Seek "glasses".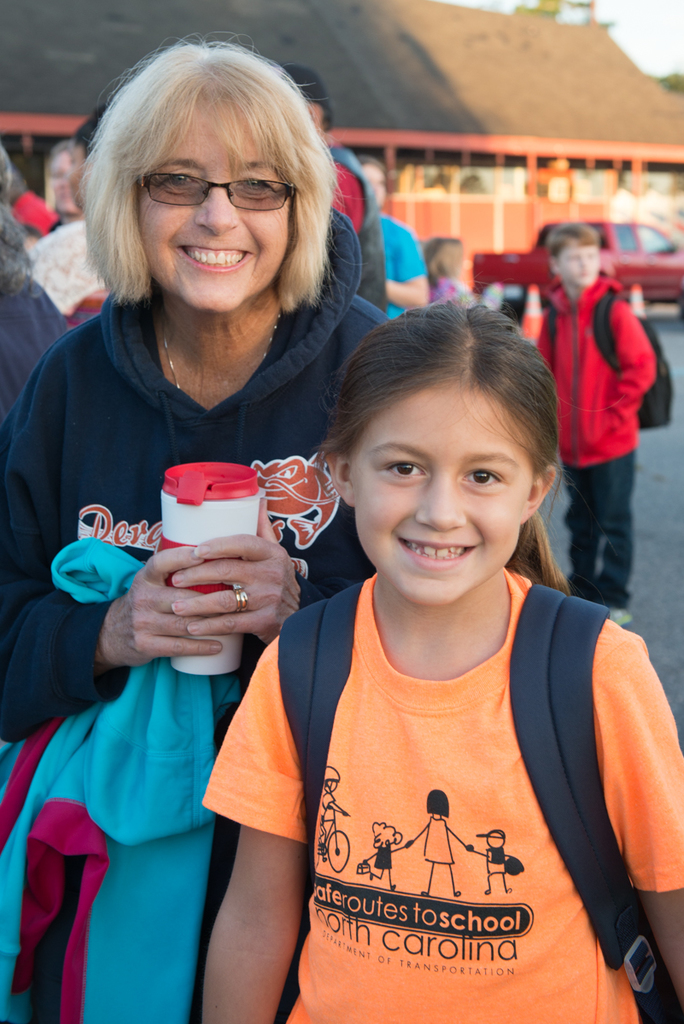
rect(137, 170, 300, 214).
